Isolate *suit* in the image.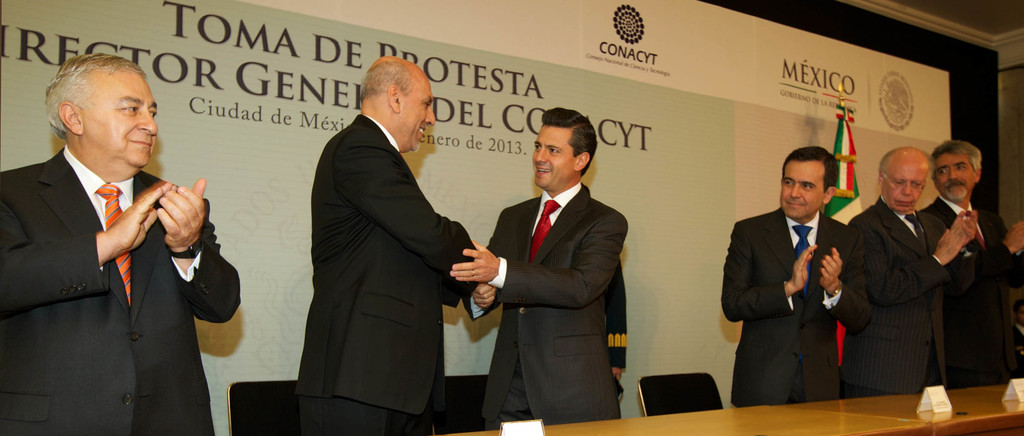
Isolated region: pyautogui.locateOnScreen(4, 76, 243, 427).
